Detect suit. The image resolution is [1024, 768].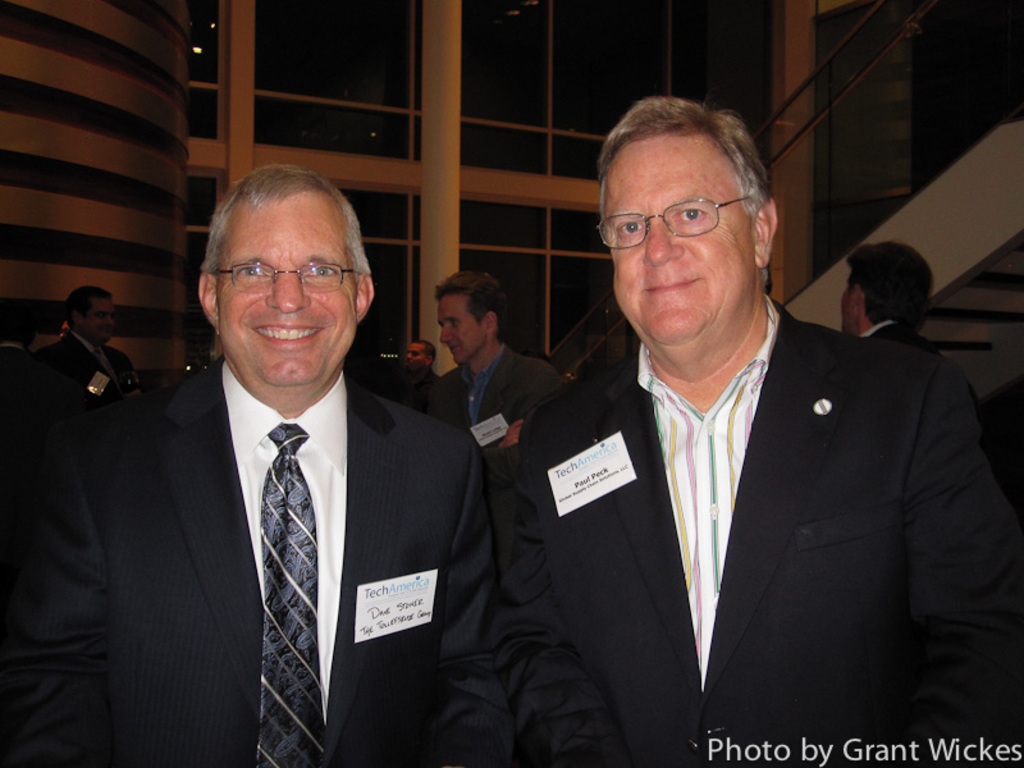
(left=493, top=291, right=1023, bottom=767).
